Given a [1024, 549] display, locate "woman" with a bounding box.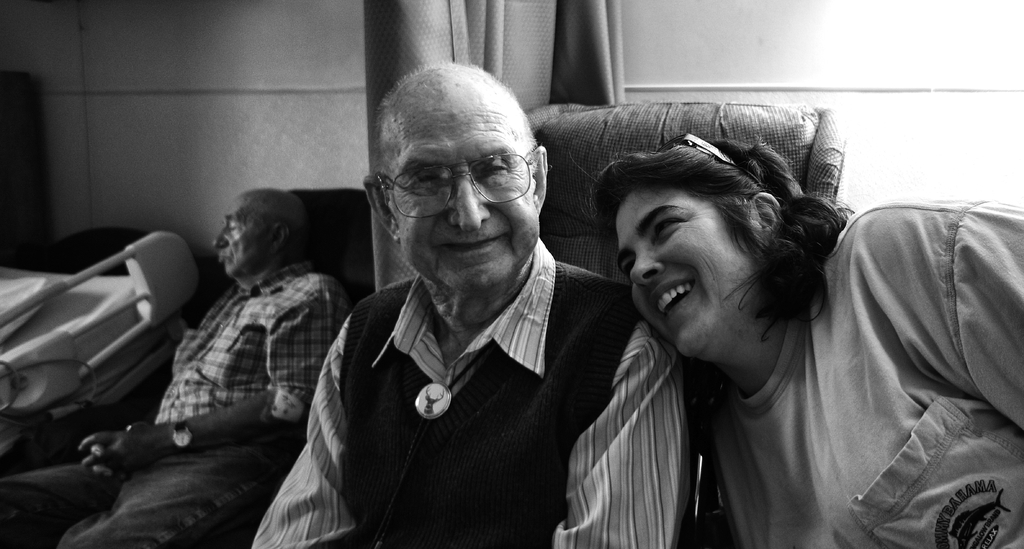
Located: 597/139/1023/545.
